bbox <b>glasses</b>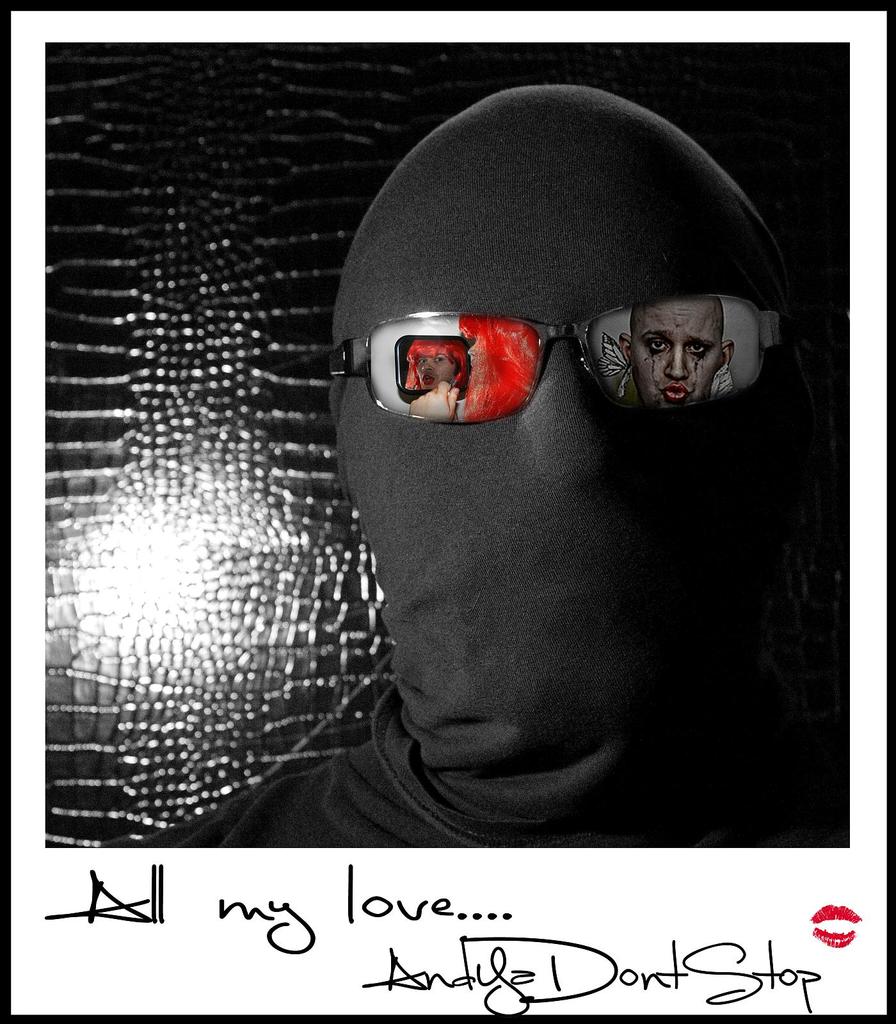
(left=324, top=308, right=794, bottom=426)
